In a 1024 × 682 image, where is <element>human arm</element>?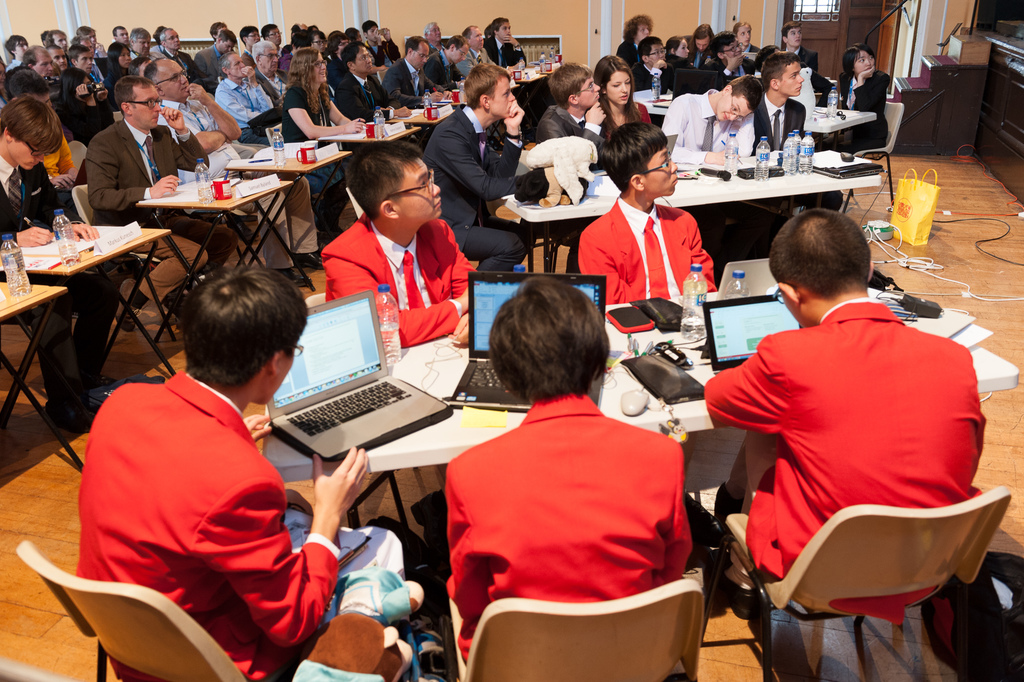
[39, 160, 95, 242].
